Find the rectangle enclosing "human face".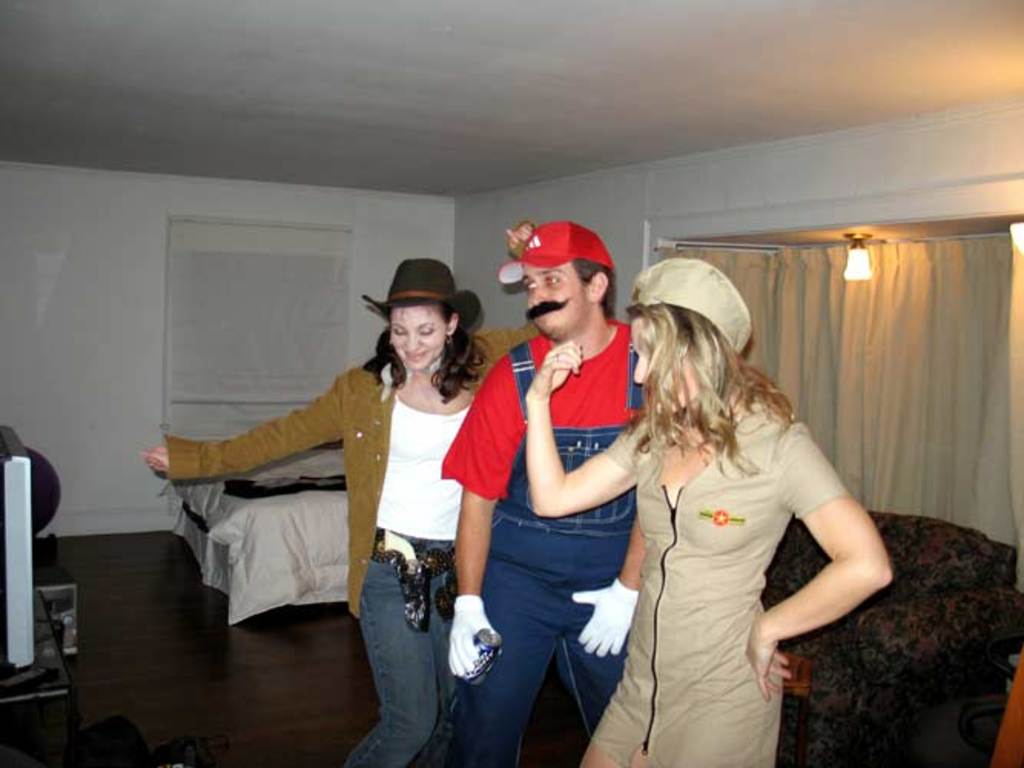
left=387, top=301, right=447, bottom=373.
